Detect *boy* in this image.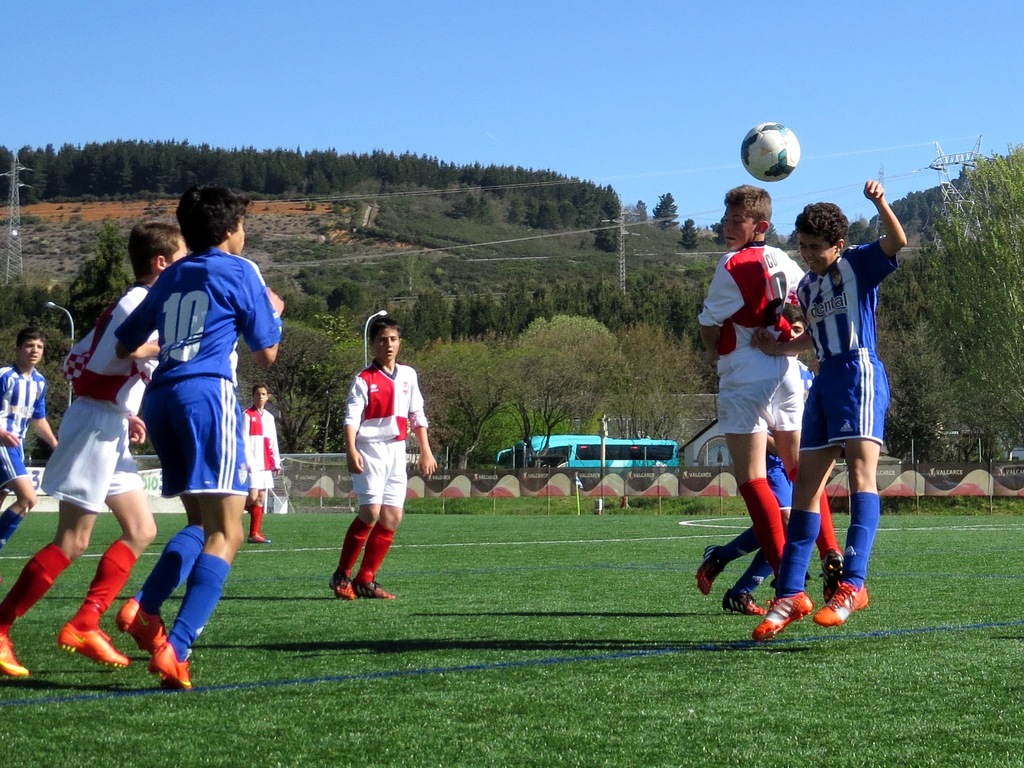
Detection: [240,374,284,550].
